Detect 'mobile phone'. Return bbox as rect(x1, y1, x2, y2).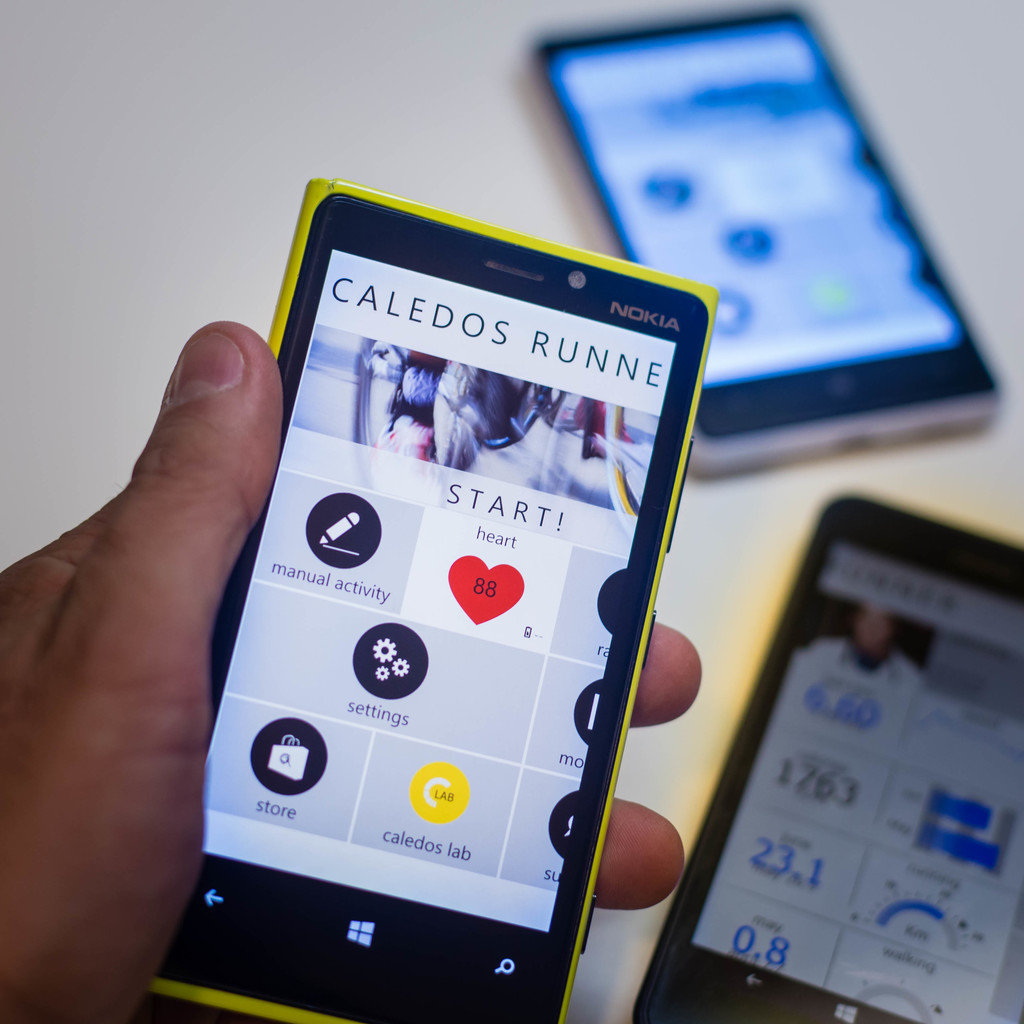
rect(522, 1, 1003, 487).
